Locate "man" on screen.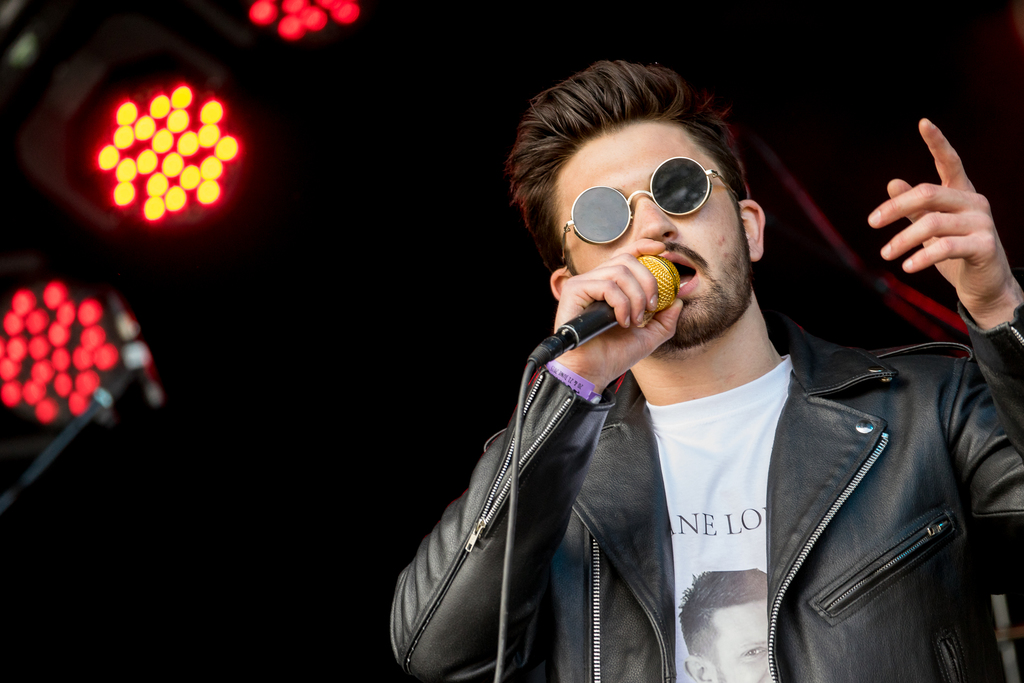
On screen at bbox(410, 33, 964, 682).
